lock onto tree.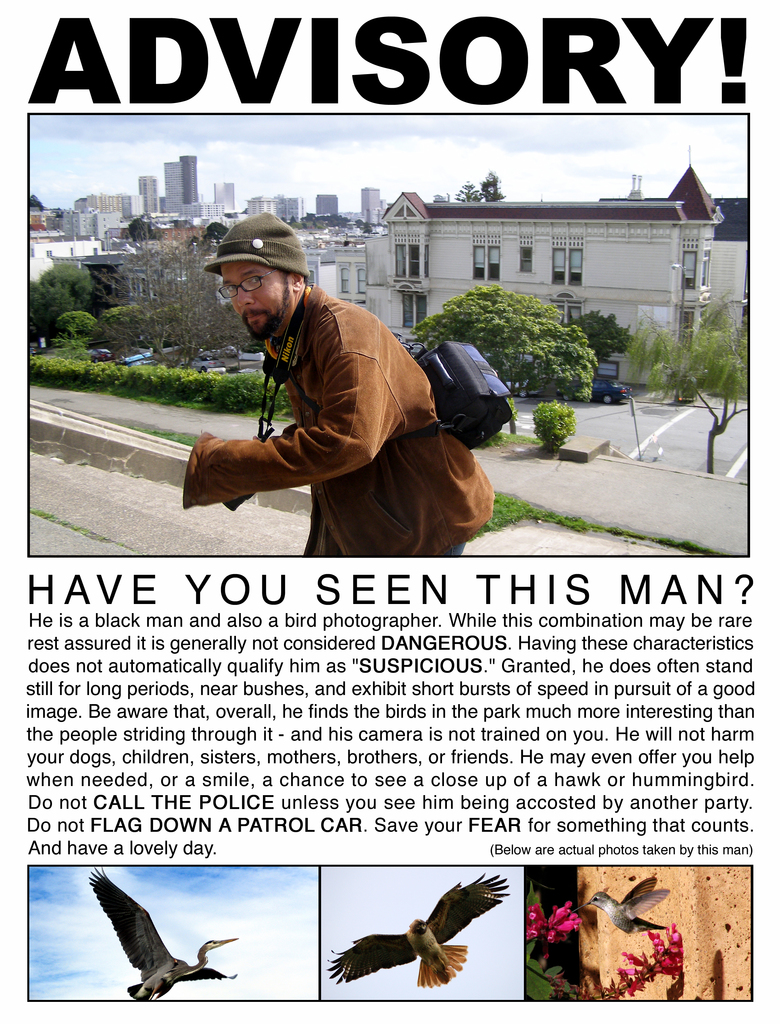
Locked: region(594, 319, 638, 364).
